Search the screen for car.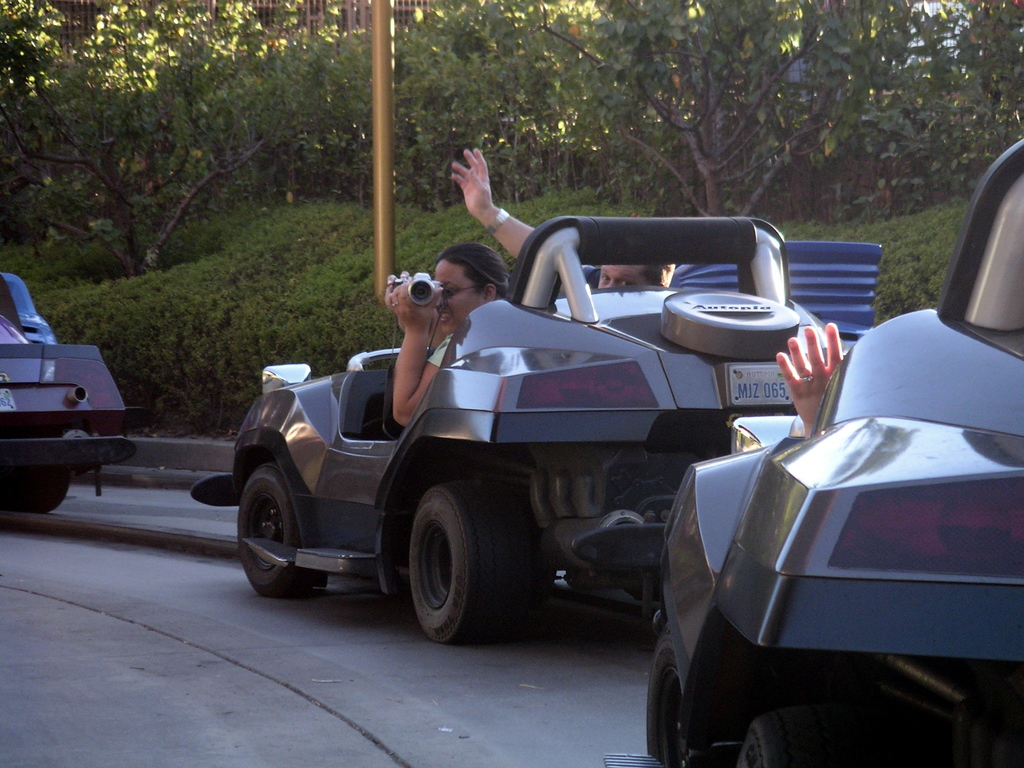
Found at x1=188, y1=214, x2=852, y2=640.
